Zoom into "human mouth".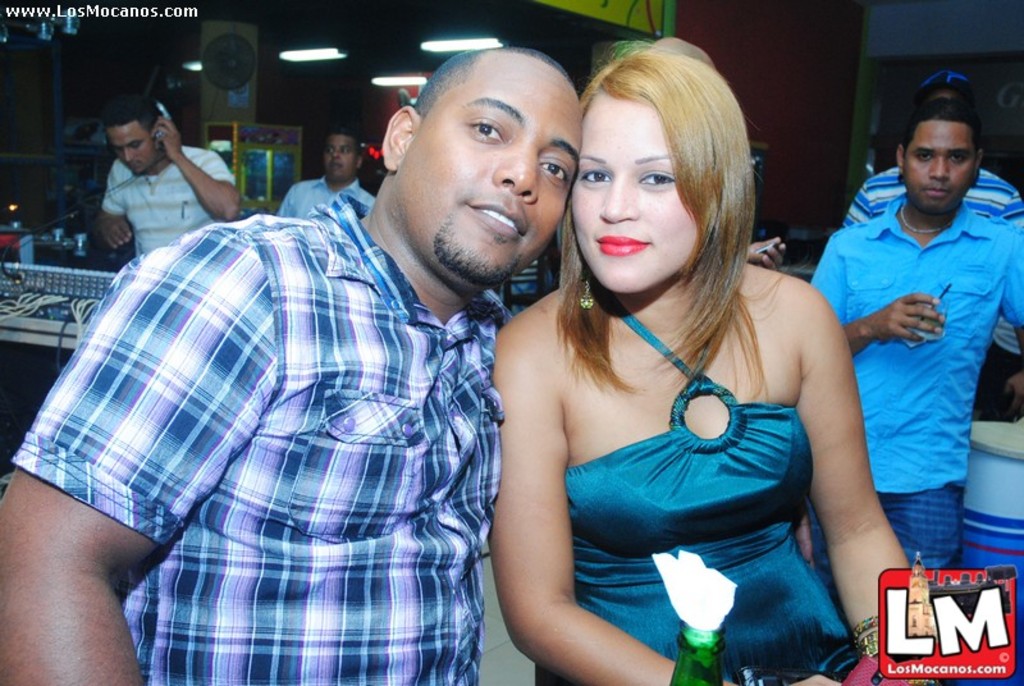
Zoom target: 595 234 652 256.
